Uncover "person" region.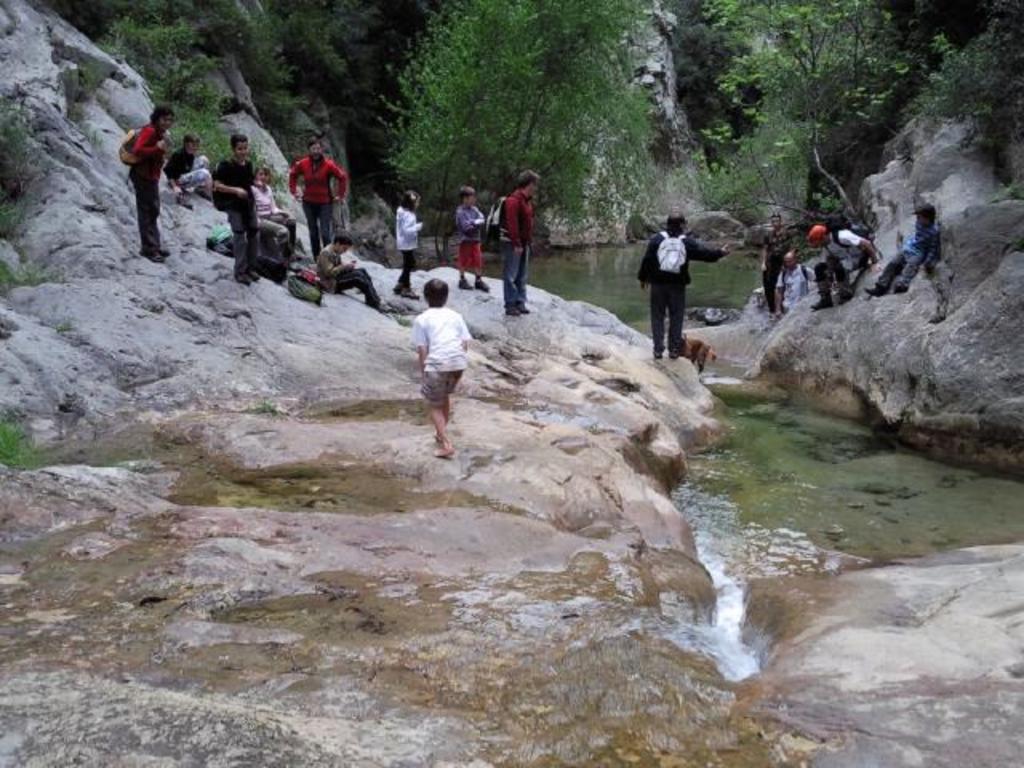
Uncovered: pyautogui.locateOnScreen(211, 133, 259, 288).
